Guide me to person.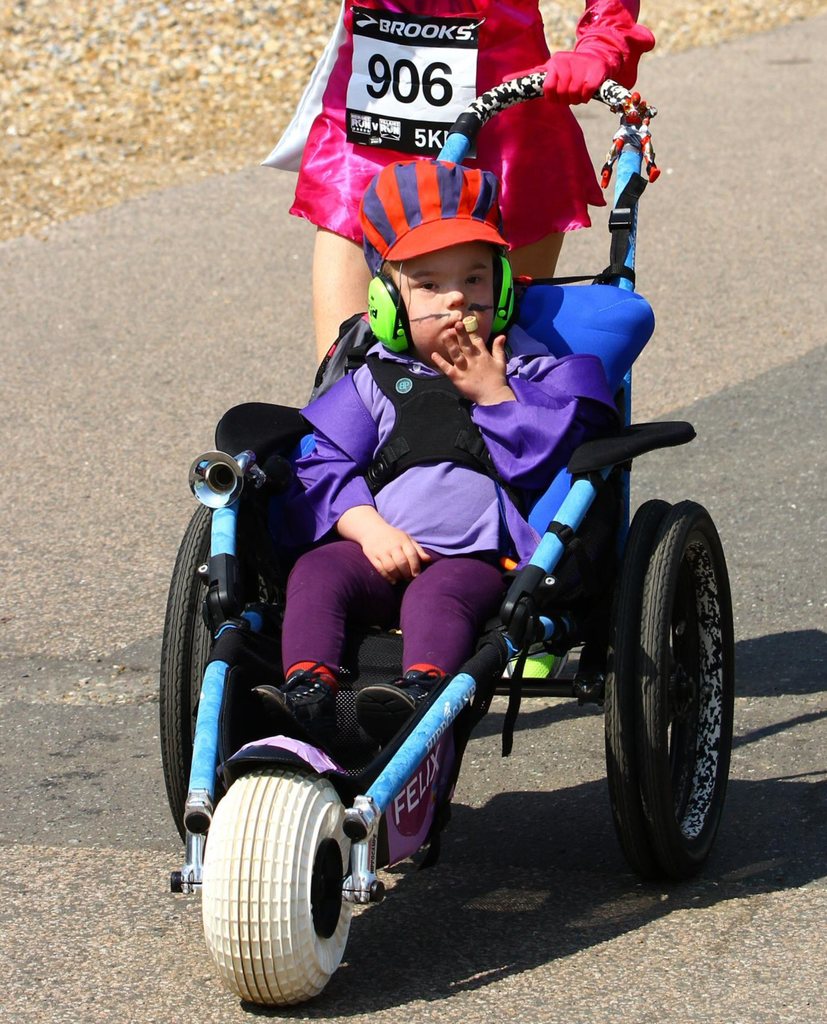
Guidance: pyautogui.locateOnScreen(257, 0, 658, 396).
